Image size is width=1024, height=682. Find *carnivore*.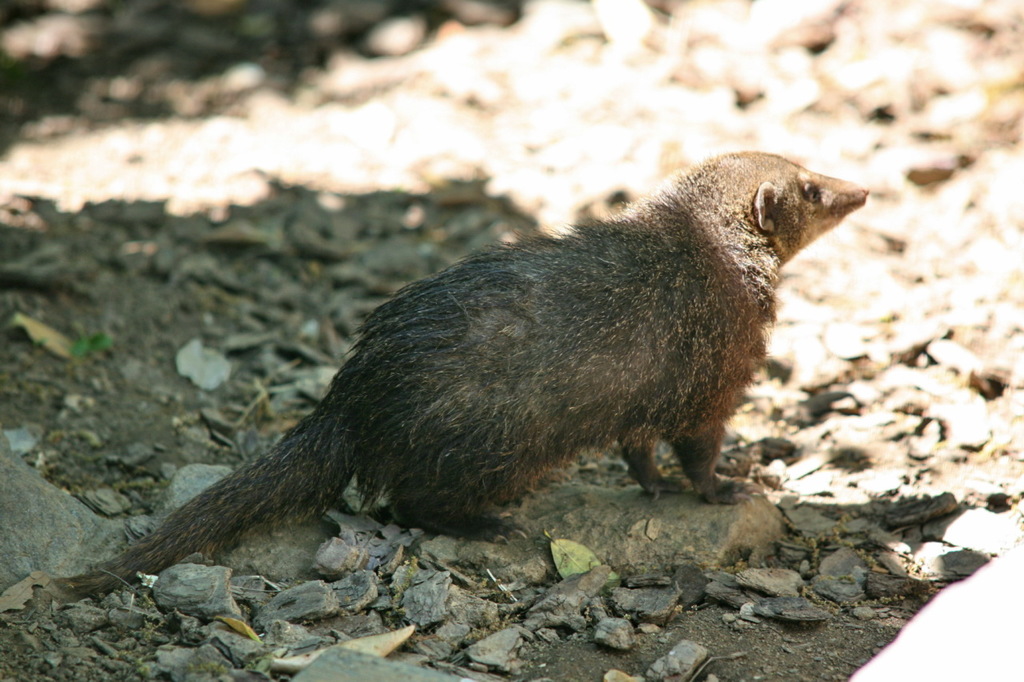
select_region(50, 146, 881, 605).
